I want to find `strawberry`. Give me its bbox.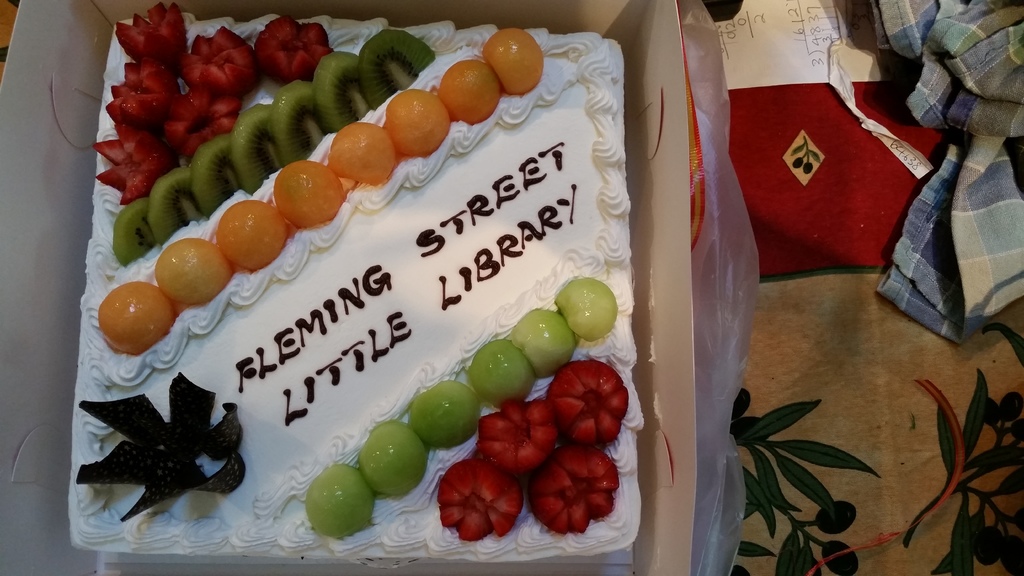
{"x1": 254, "y1": 19, "x2": 337, "y2": 84}.
